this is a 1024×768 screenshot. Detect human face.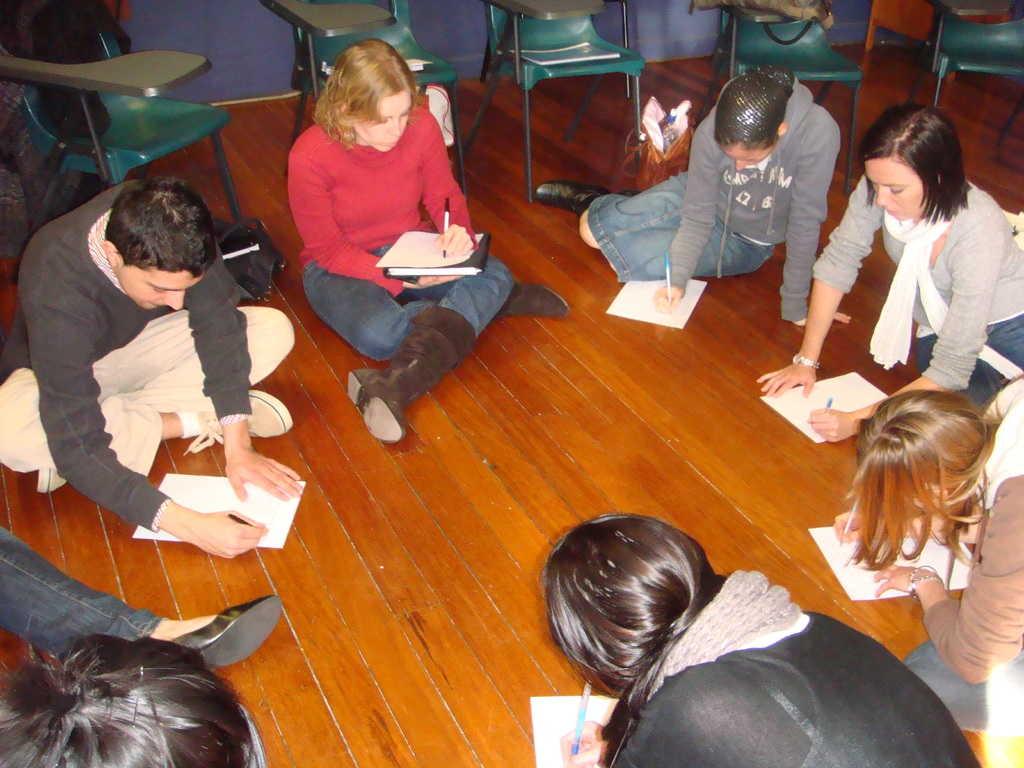
[left=862, top=152, right=928, bottom=225].
